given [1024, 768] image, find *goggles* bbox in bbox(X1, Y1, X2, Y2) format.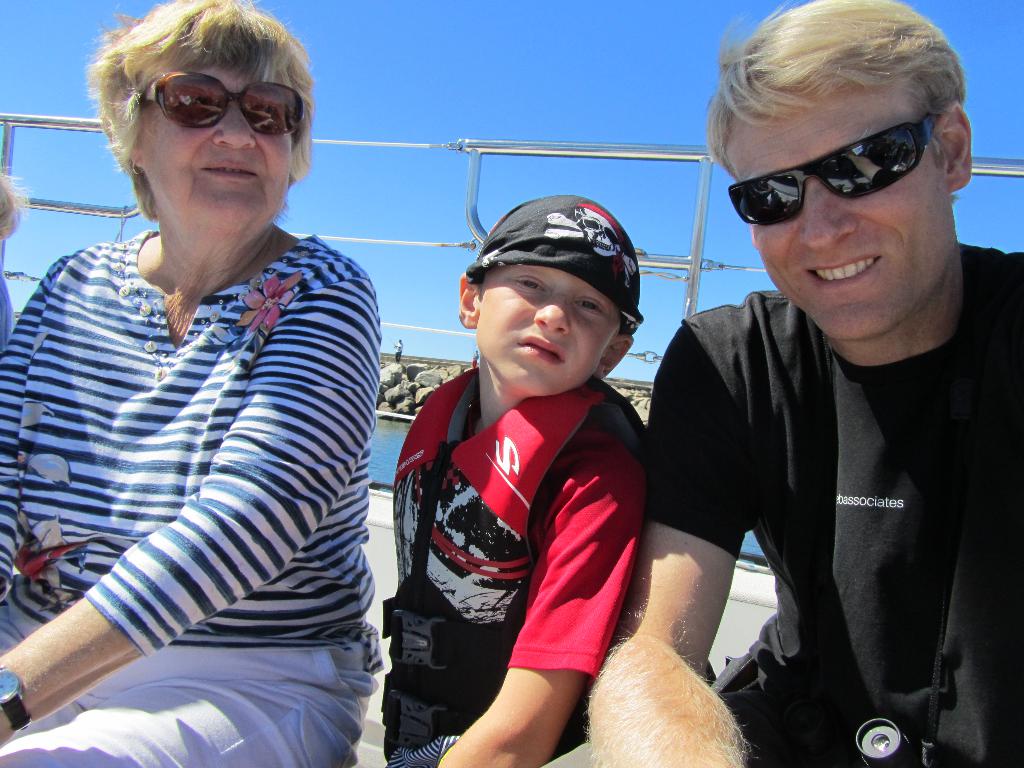
bbox(138, 67, 308, 134).
